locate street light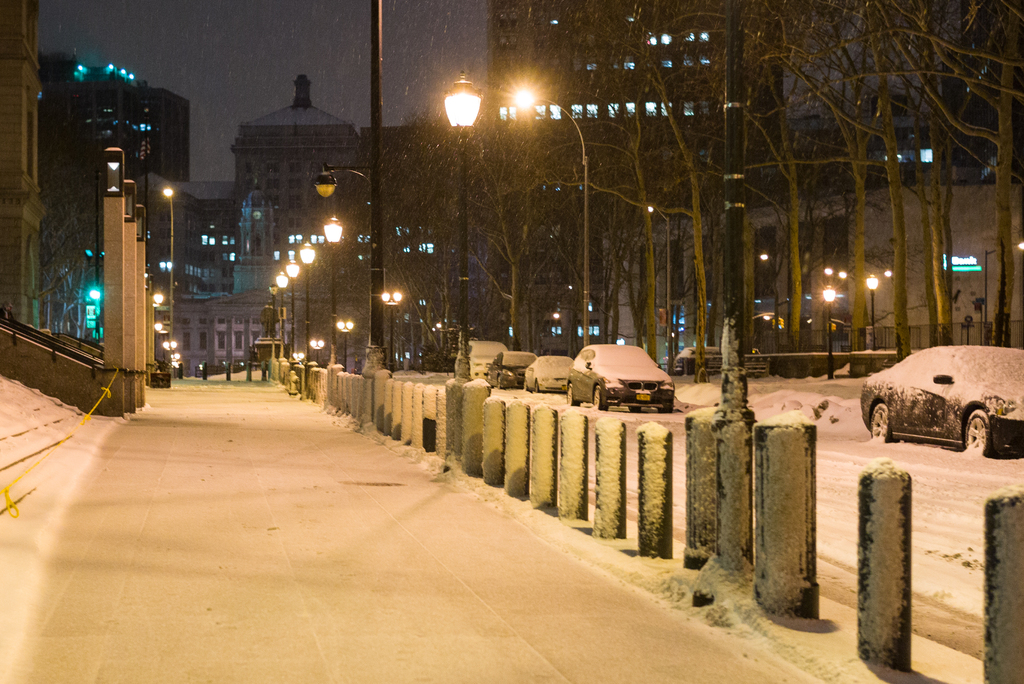
bbox(321, 210, 344, 374)
